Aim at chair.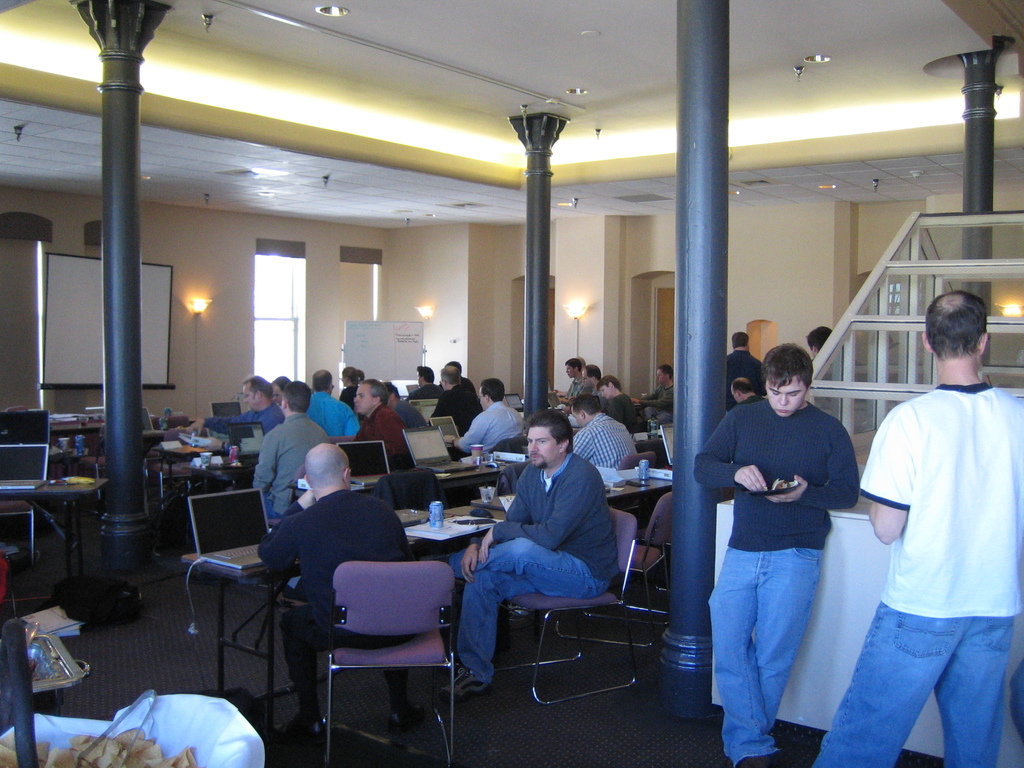
Aimed at {"x1": 495, "y1": 463, "x2": 531, "y2": 499}.
